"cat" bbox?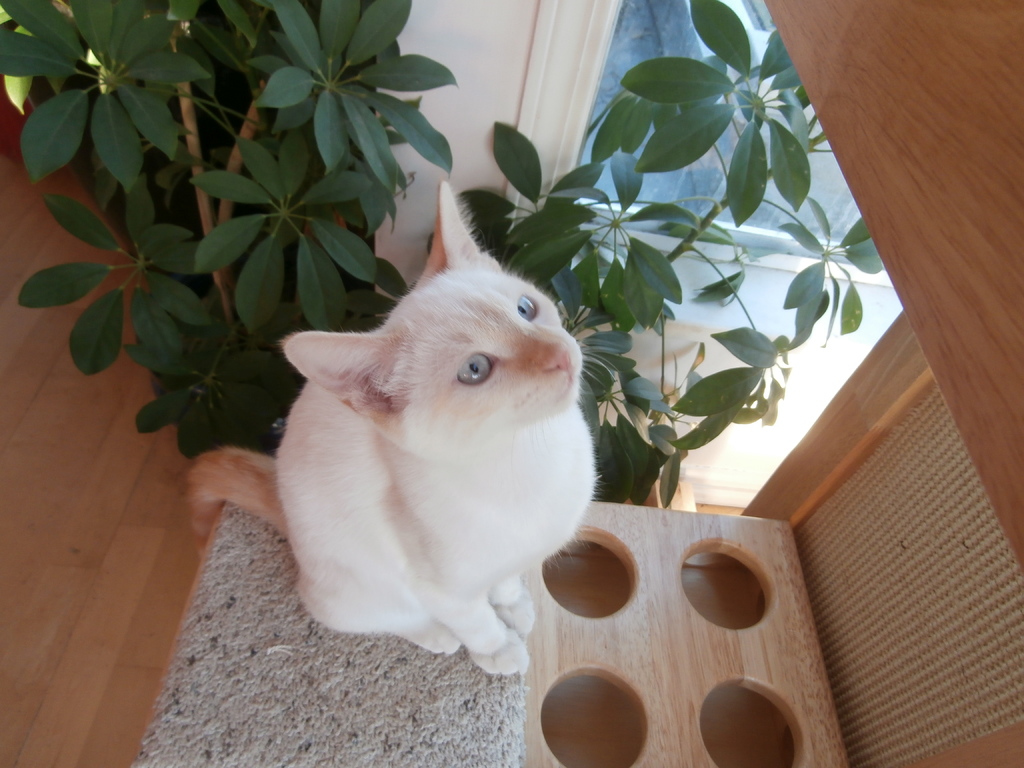
181/176/607/685
